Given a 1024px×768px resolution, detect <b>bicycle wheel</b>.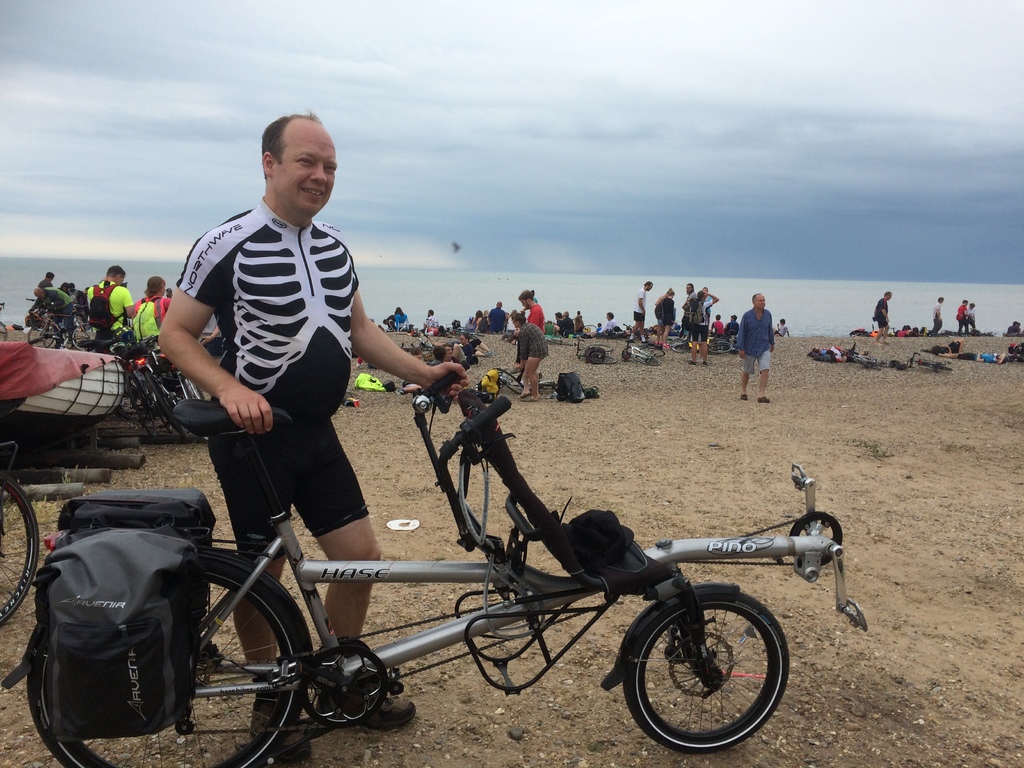
[491, 368, 524, 393].
